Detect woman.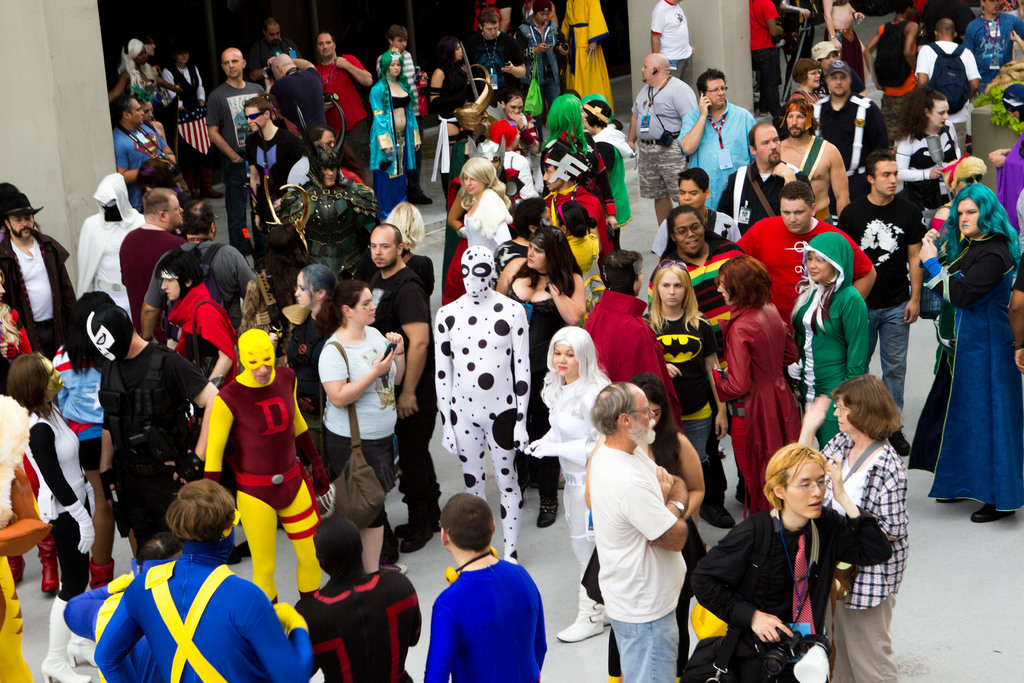
Detected at BBox(108, 39, 180, 110).
